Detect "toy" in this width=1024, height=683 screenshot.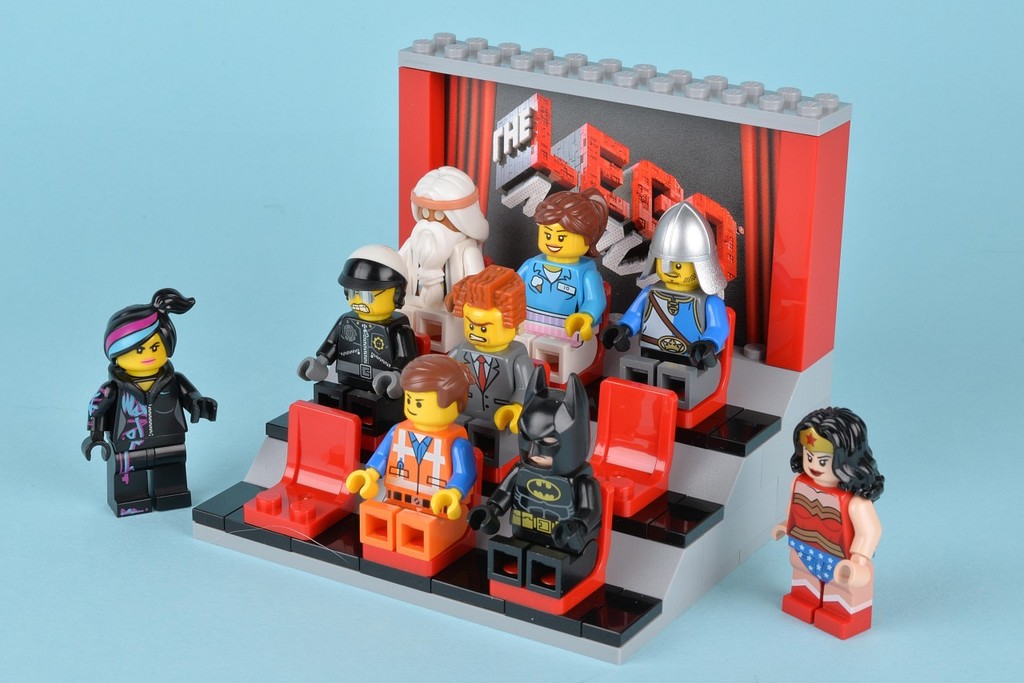
Detection: 604/201/730/413.
